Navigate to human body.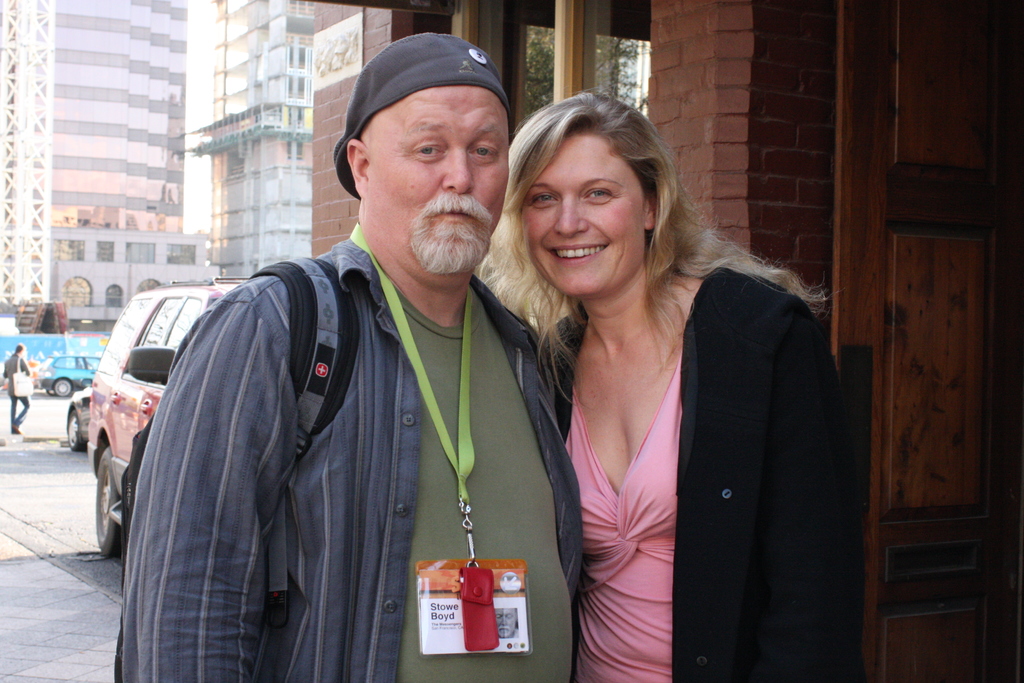
Navigation target: bbox(114, 37, 579, 680).
